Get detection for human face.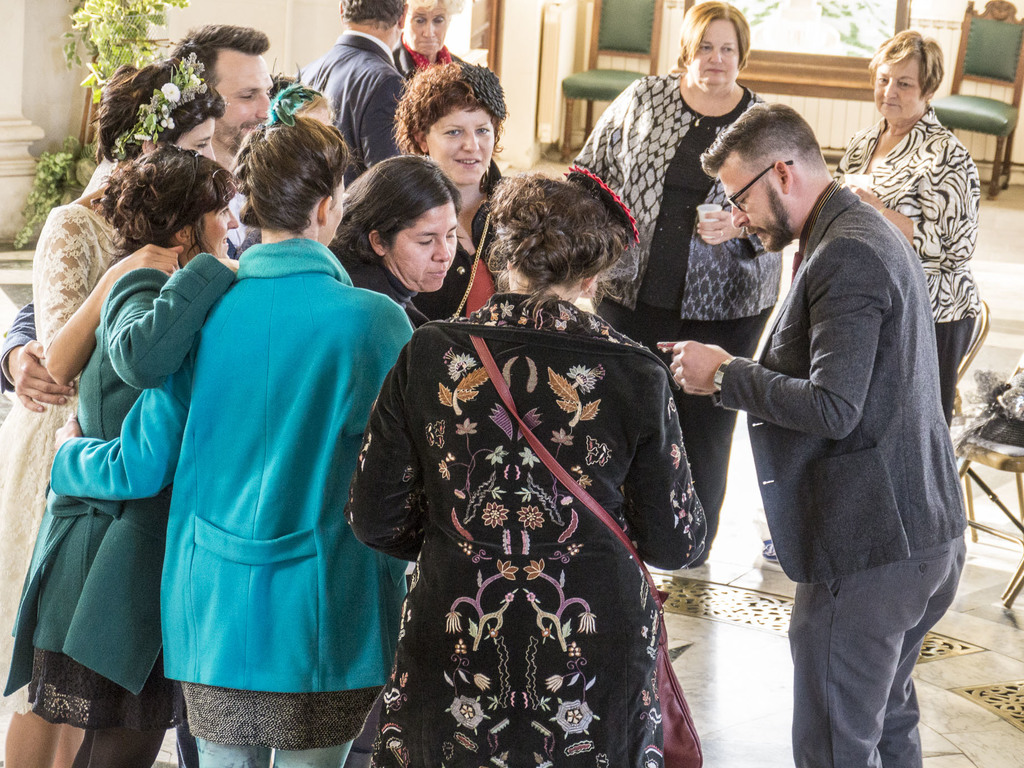
Detection: l=424, t=98, r=493, b=183.
